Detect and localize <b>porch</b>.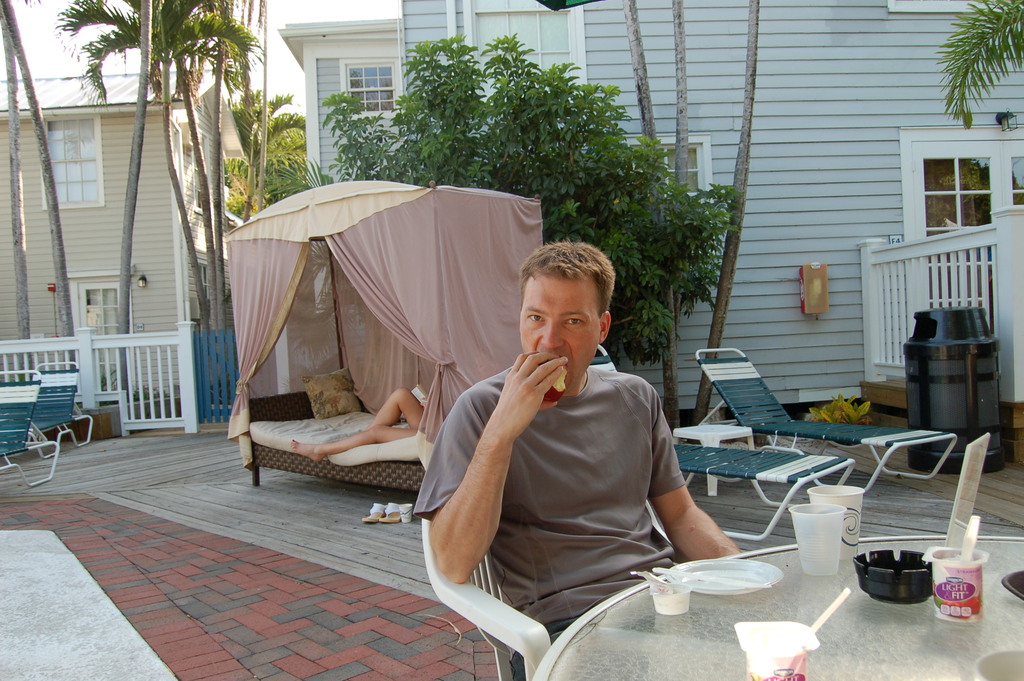
Localized at <box>0,316,243,432</box>.
